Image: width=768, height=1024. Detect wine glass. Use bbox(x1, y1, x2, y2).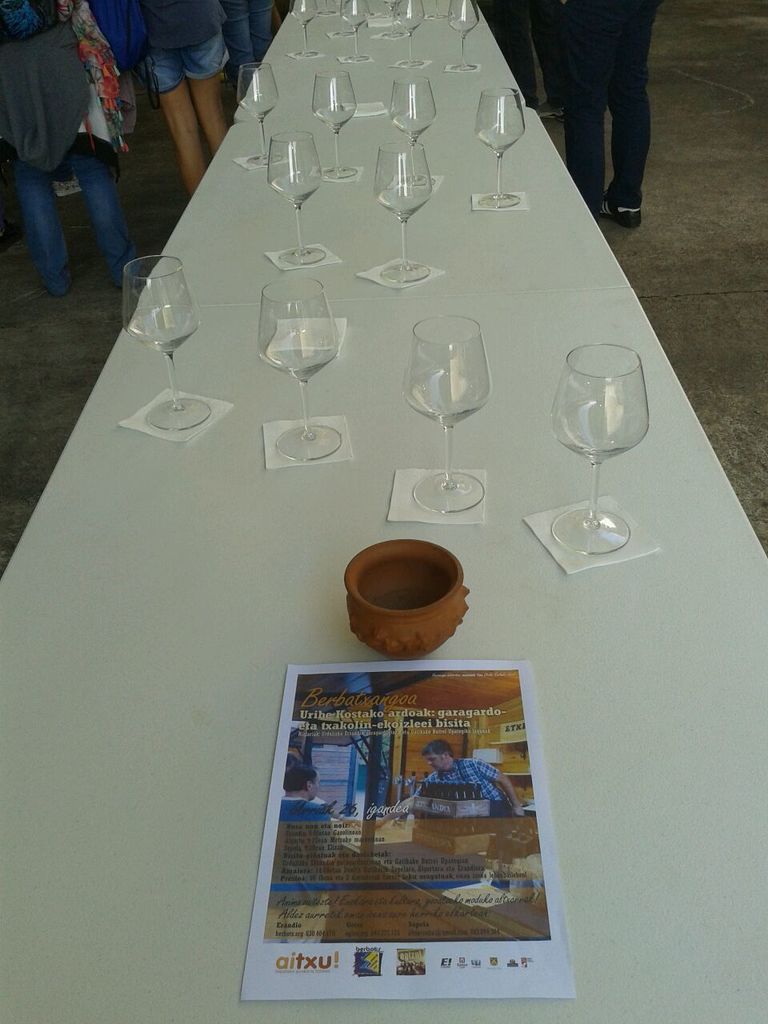
bbox(282, 0, 319, 60).
